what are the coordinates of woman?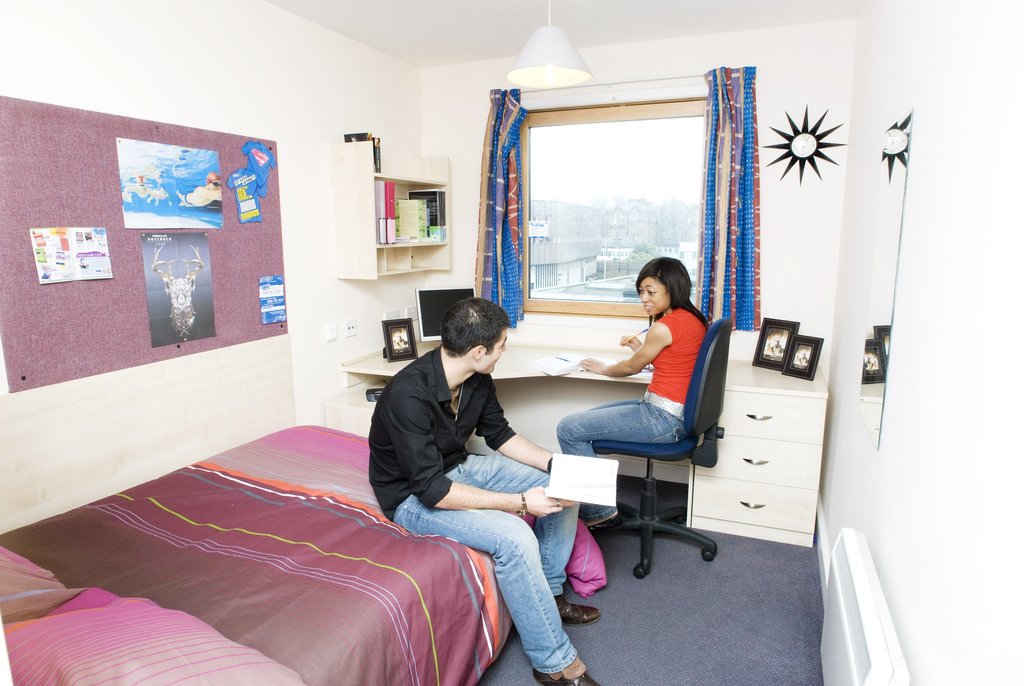
[587, 254, 717, 504].
